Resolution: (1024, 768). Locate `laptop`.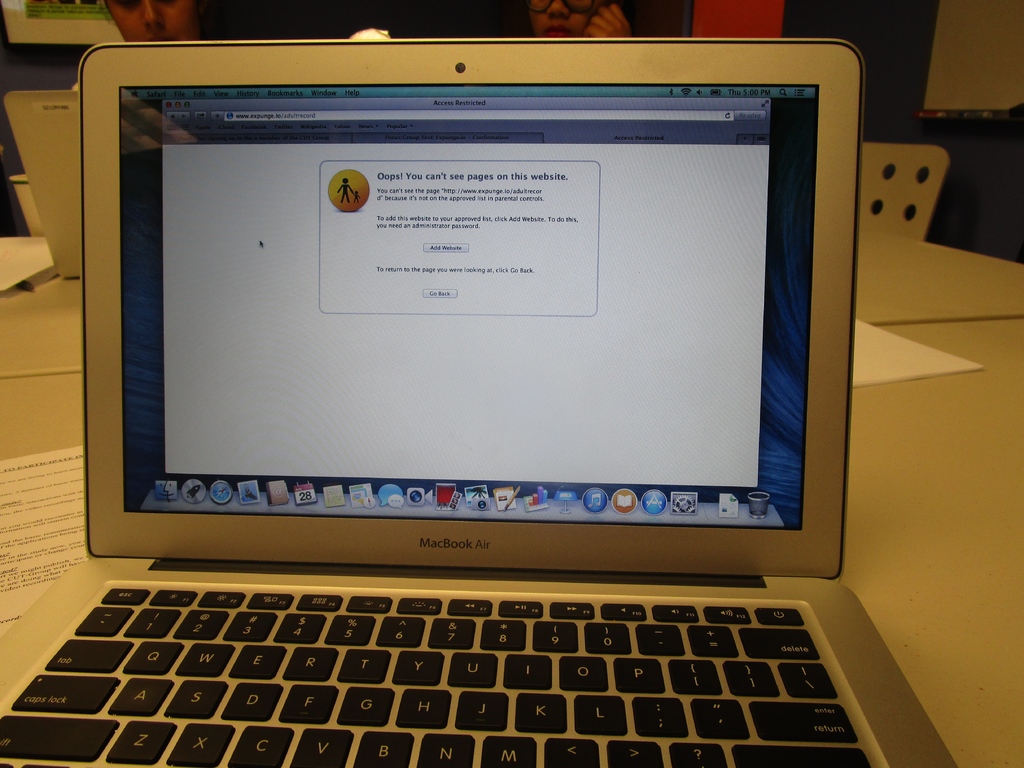
BBox(28, 47, 942, 767).
